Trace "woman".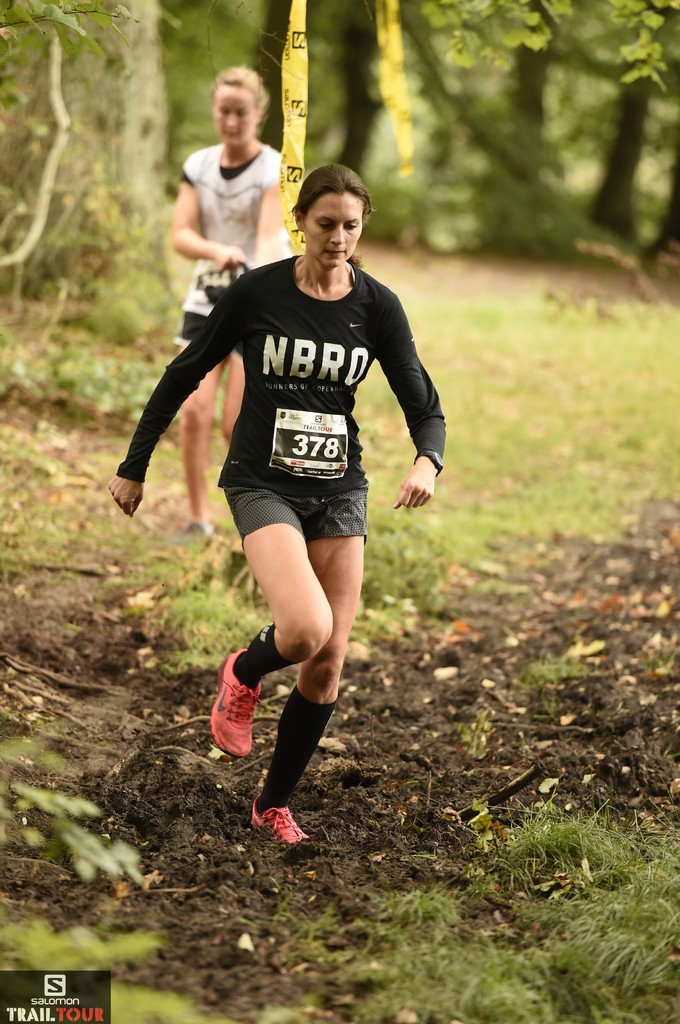
Traced to 130:136:457:870.
